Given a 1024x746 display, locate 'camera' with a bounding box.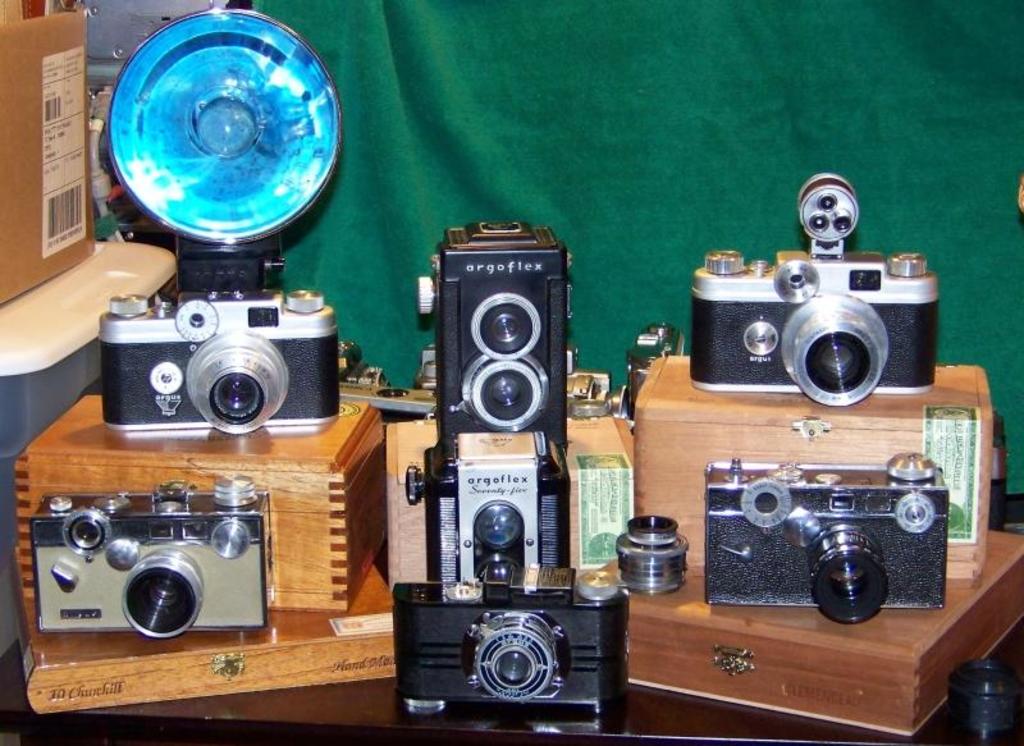
Located: region(28, 475, 266, 645).
